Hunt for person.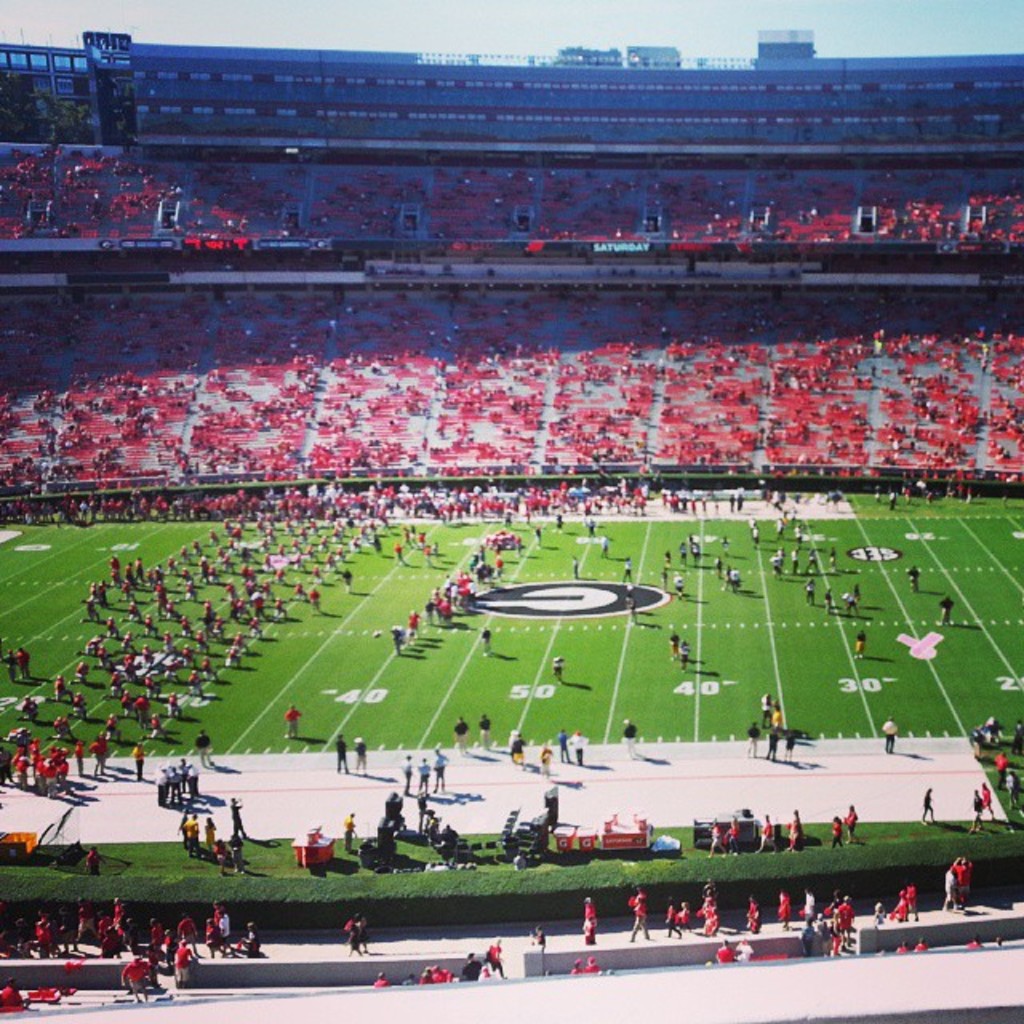
Hunted down at region(832, 898, 859, 936).
